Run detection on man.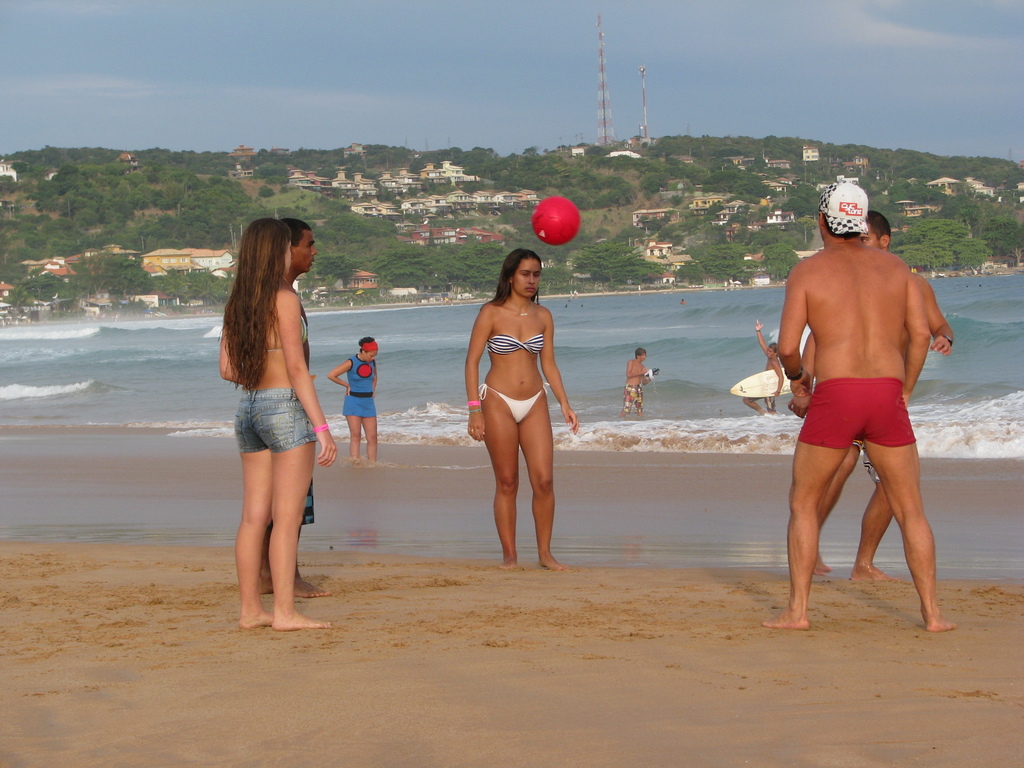
Result: crop(259, 216, 333, 597).
